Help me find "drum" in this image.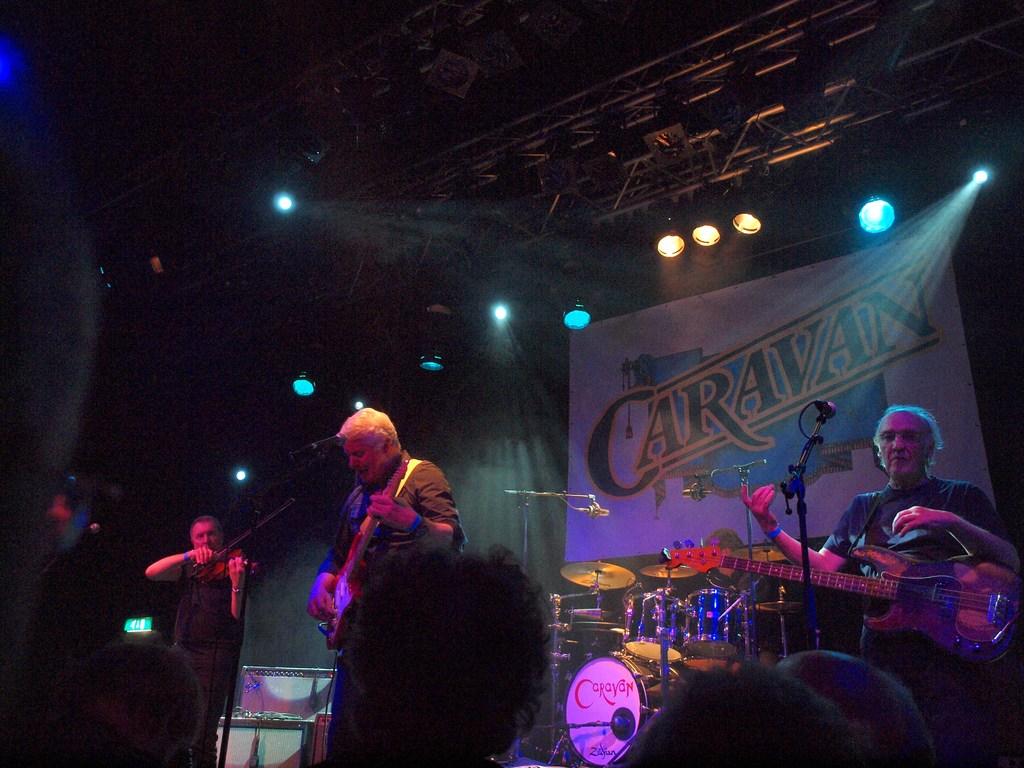
Found it: <box>685,650,757,675</box>.
